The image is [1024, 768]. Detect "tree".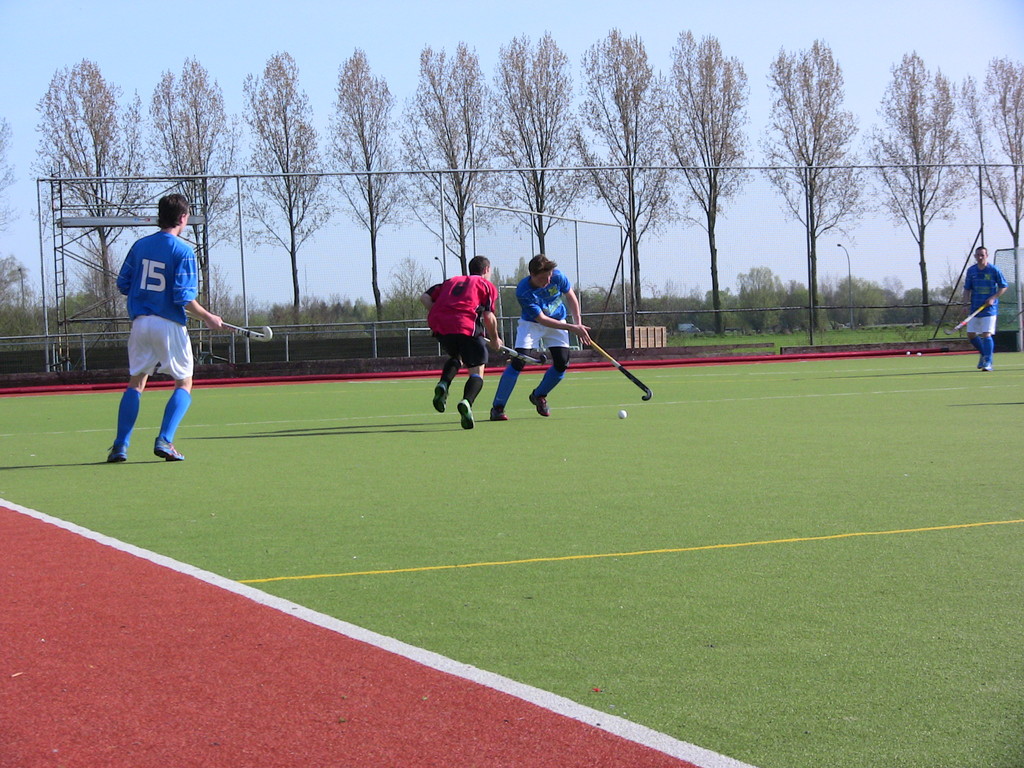
Detection: 665,29,756,338.
